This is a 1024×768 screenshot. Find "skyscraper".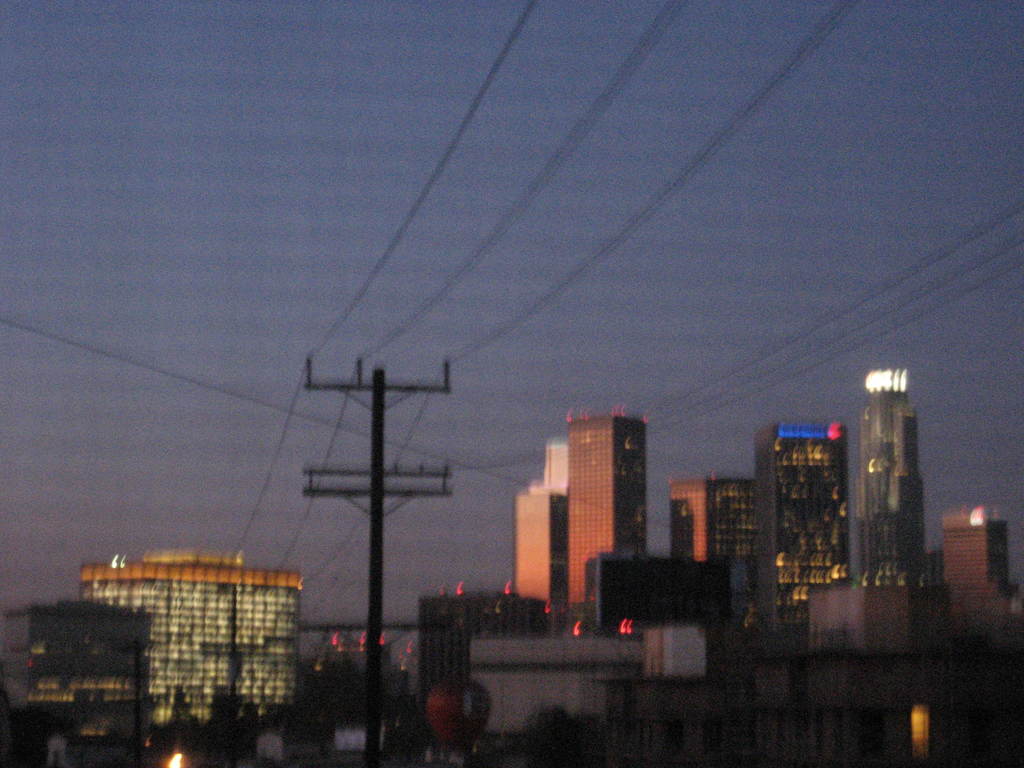
Bounding box: crop(569, 417, 654, 609).
